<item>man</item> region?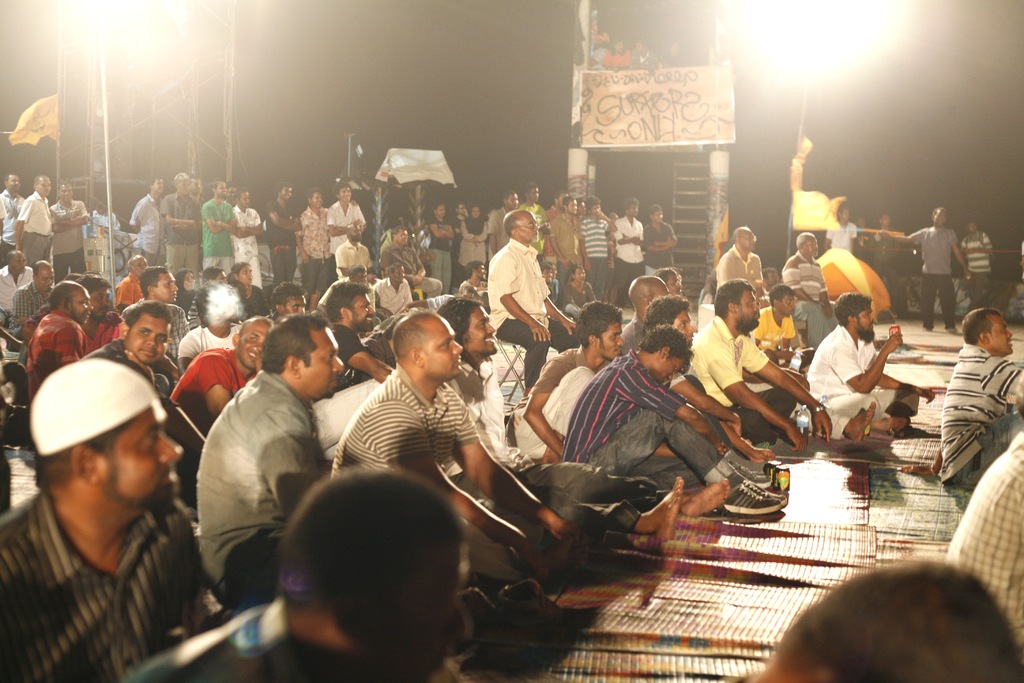
pyautogui.locateOnScreen(8, 255, 67, 343)
